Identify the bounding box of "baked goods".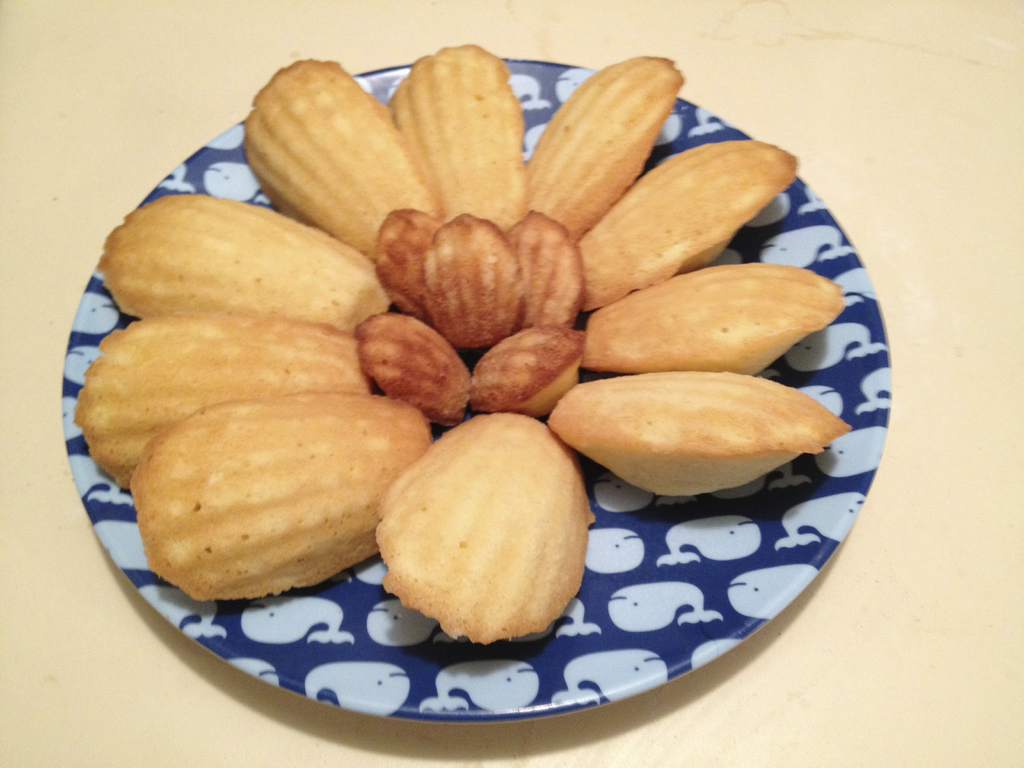
bbox=(383, 44, 529, 230).
